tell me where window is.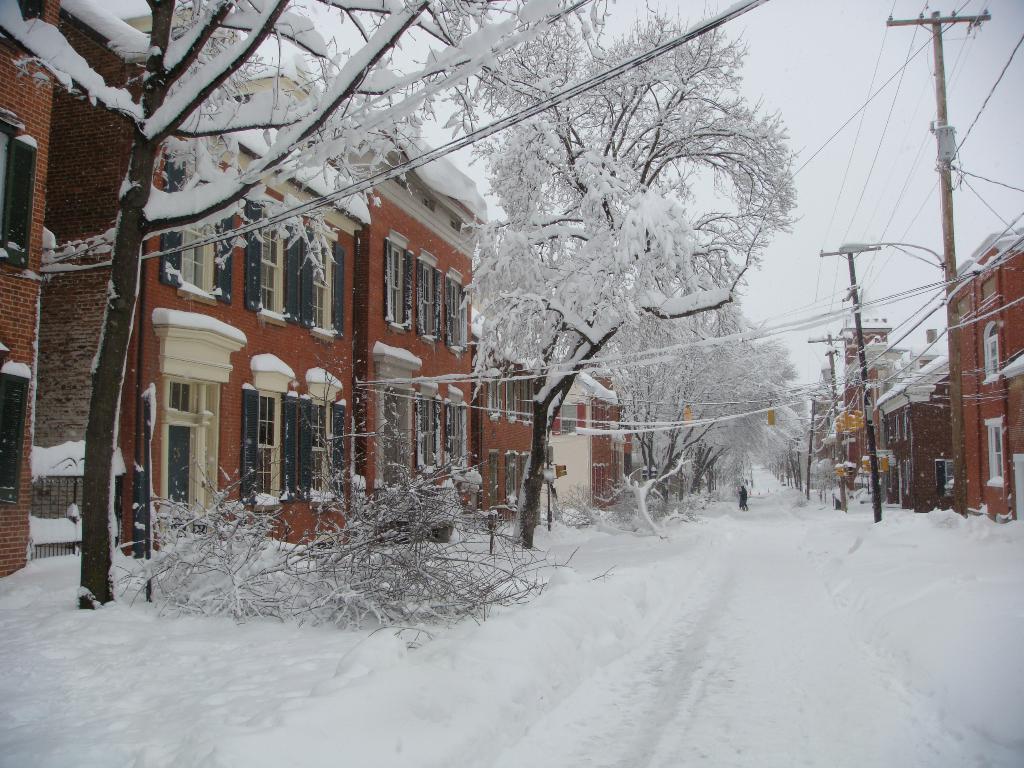
window is at bbox(303, 220, 345, 342).
